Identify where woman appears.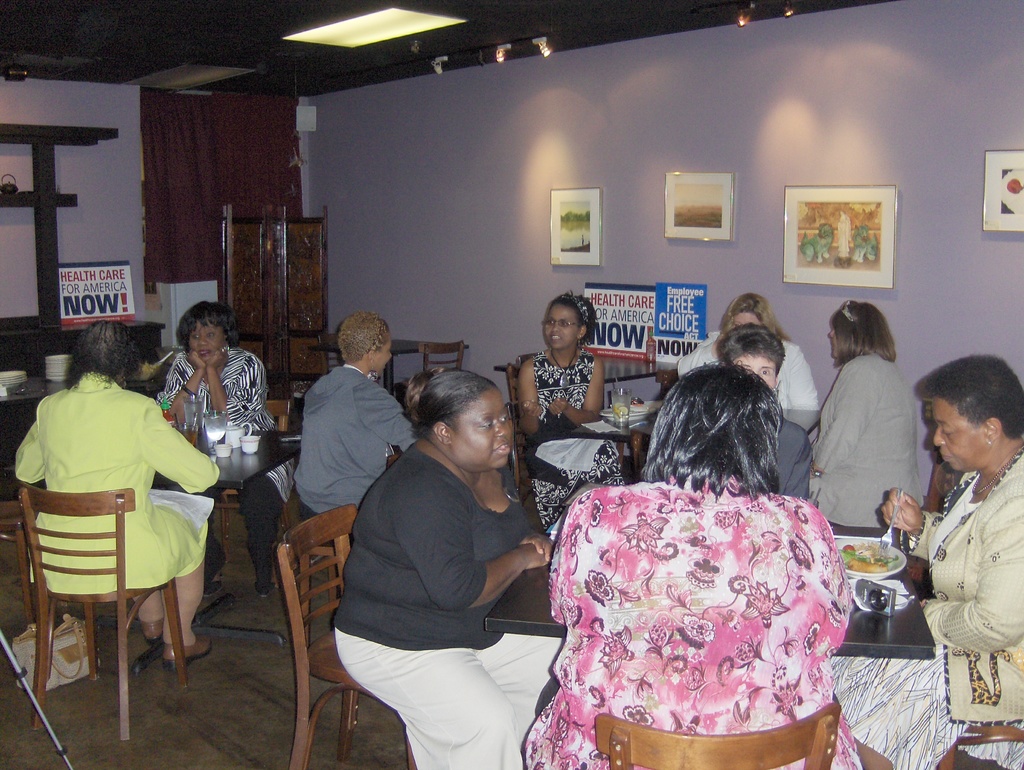
Appears at pyautogui.locateOnScreen(514, 369, 871, 769).
